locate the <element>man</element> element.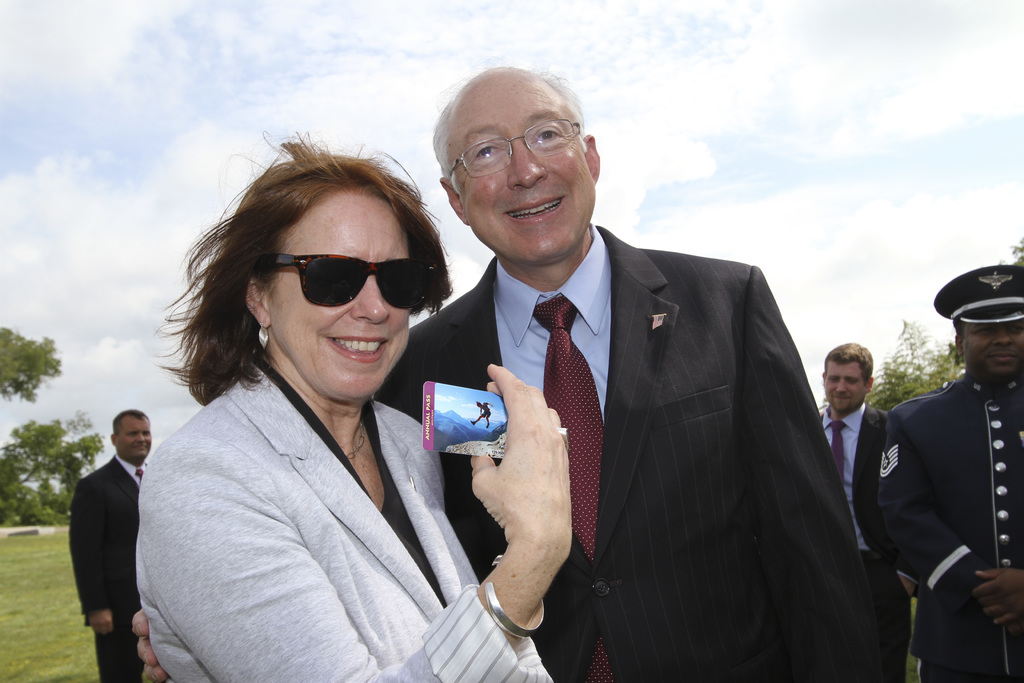
Element bbox: Rect(879, 266, 1023, 682).
